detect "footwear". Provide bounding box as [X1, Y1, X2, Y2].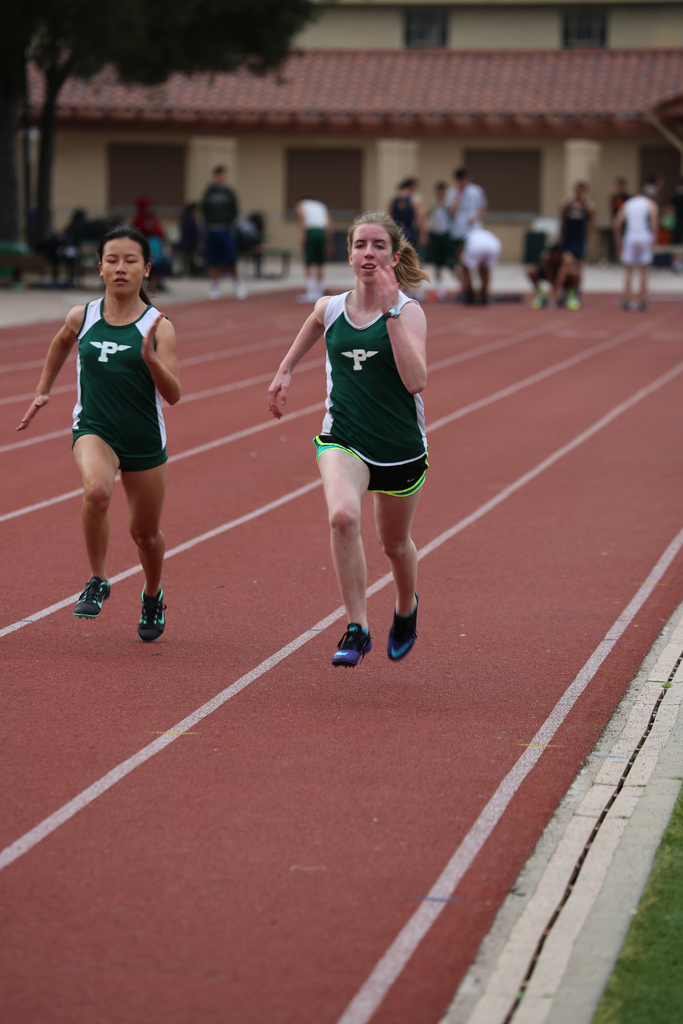
[387, 592, 424, 664].
